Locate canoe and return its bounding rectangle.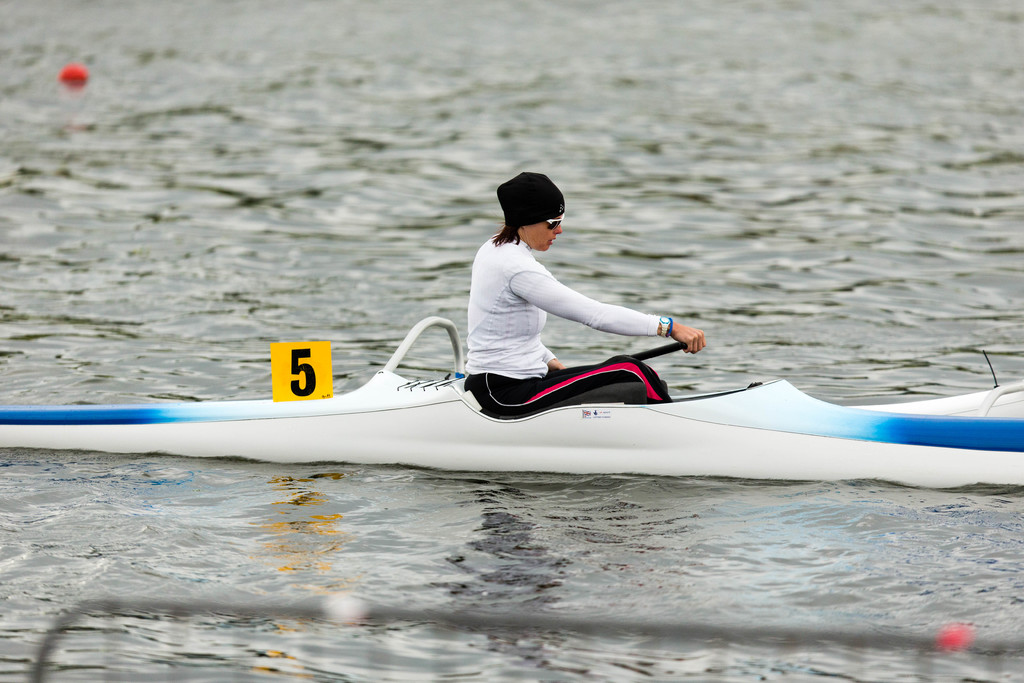
BBox(26, 306, 1023, 500).
